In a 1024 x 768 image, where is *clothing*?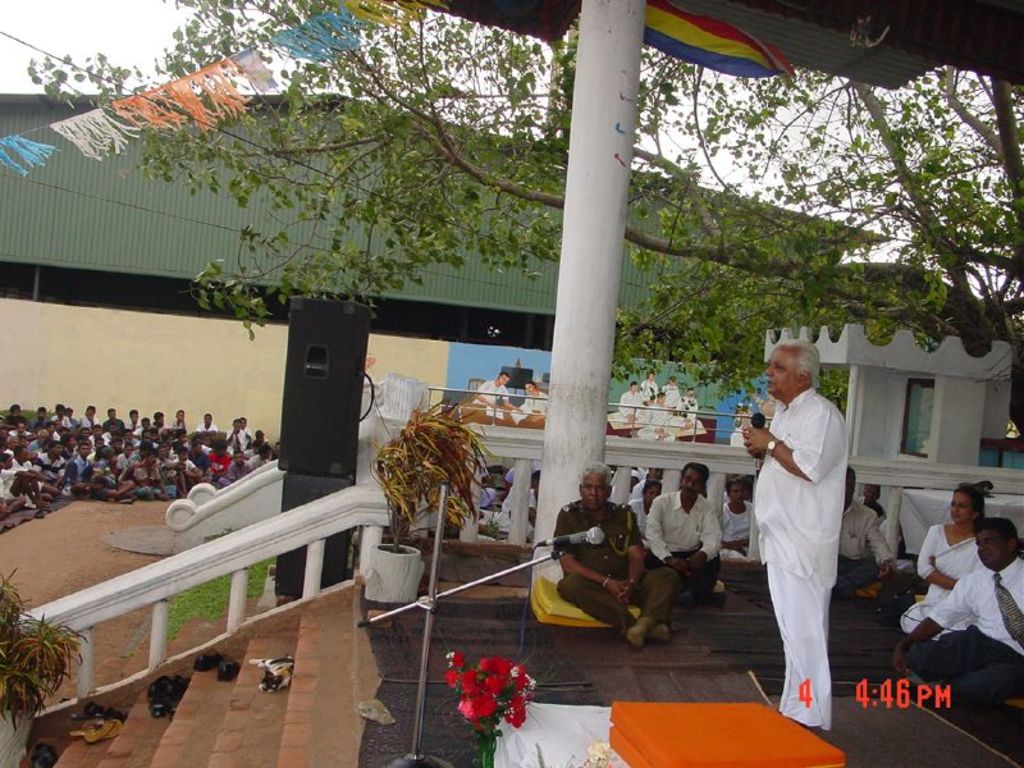
{"left": 548, "top": 490, "right": 687, "bottom": 640}.
